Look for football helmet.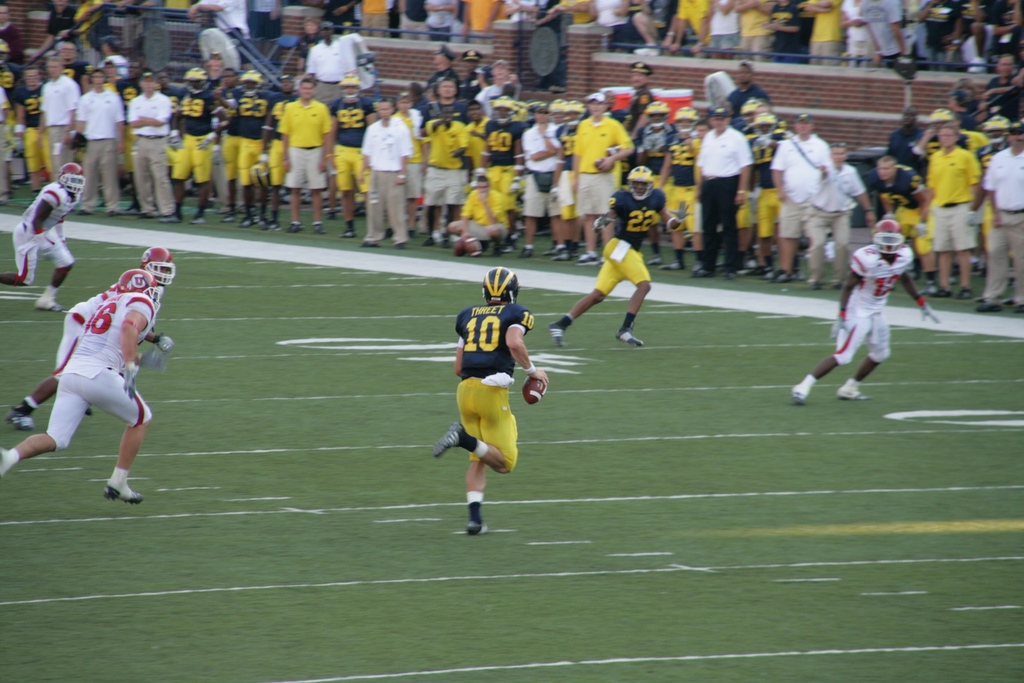
Found: l=548, t=95, r=568, b=122.
